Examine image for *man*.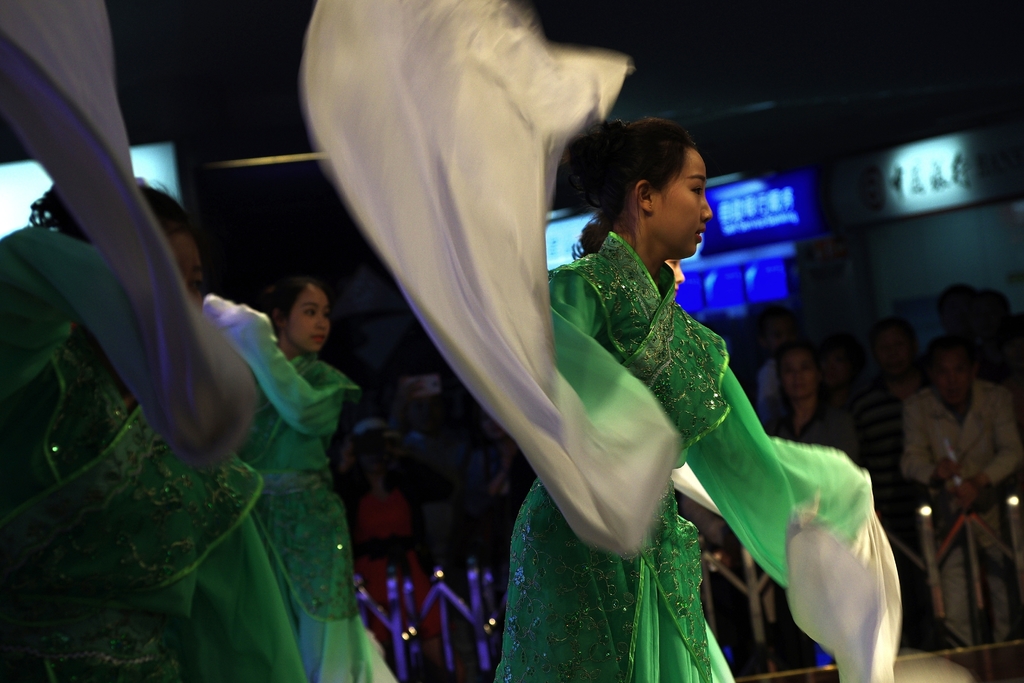
Examination result: {"x1": 907, "y1": 332, "x2": 1023, "y2": 640}.
